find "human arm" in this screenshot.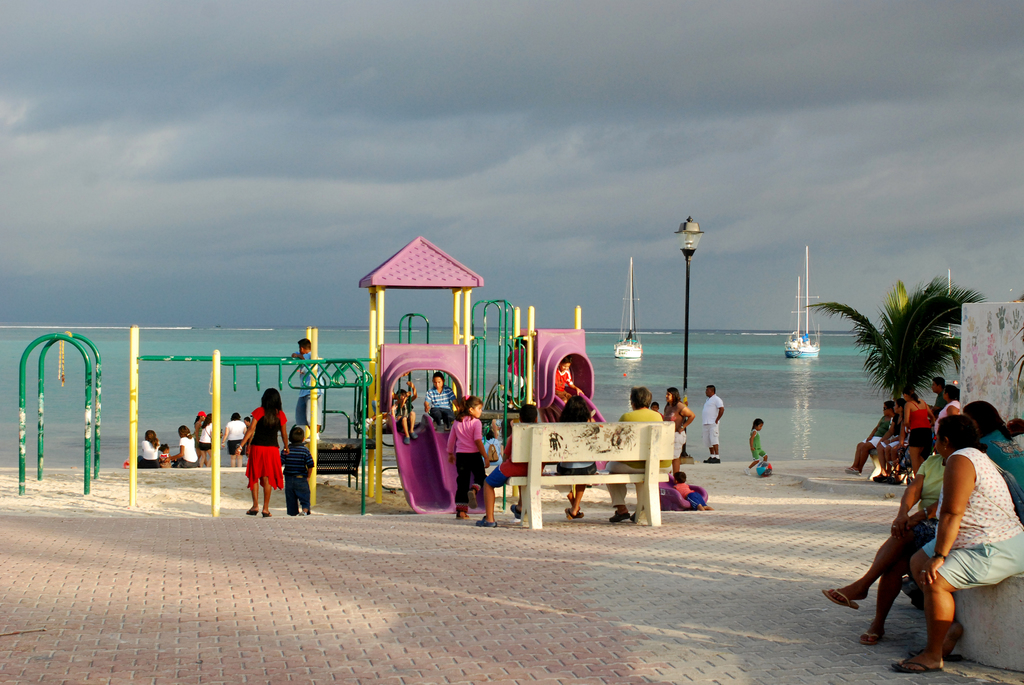
The bounding box for "human arm" is detection(887, 468, 925, 537).
